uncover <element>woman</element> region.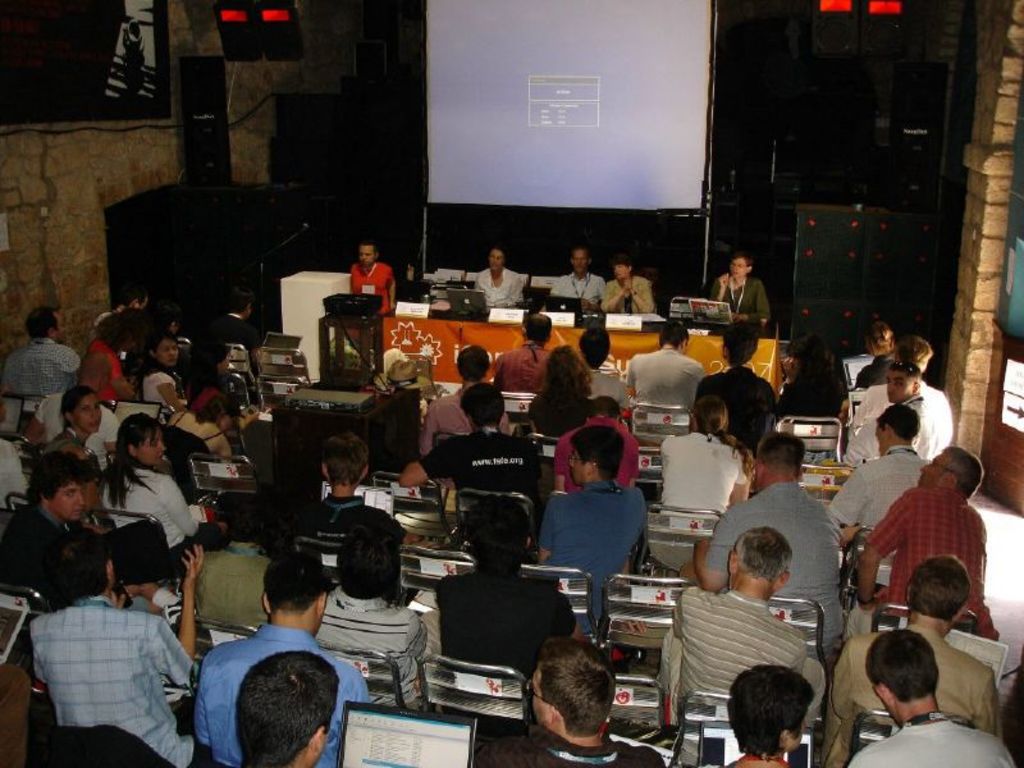
Uncovered: (44,388,108,466).
